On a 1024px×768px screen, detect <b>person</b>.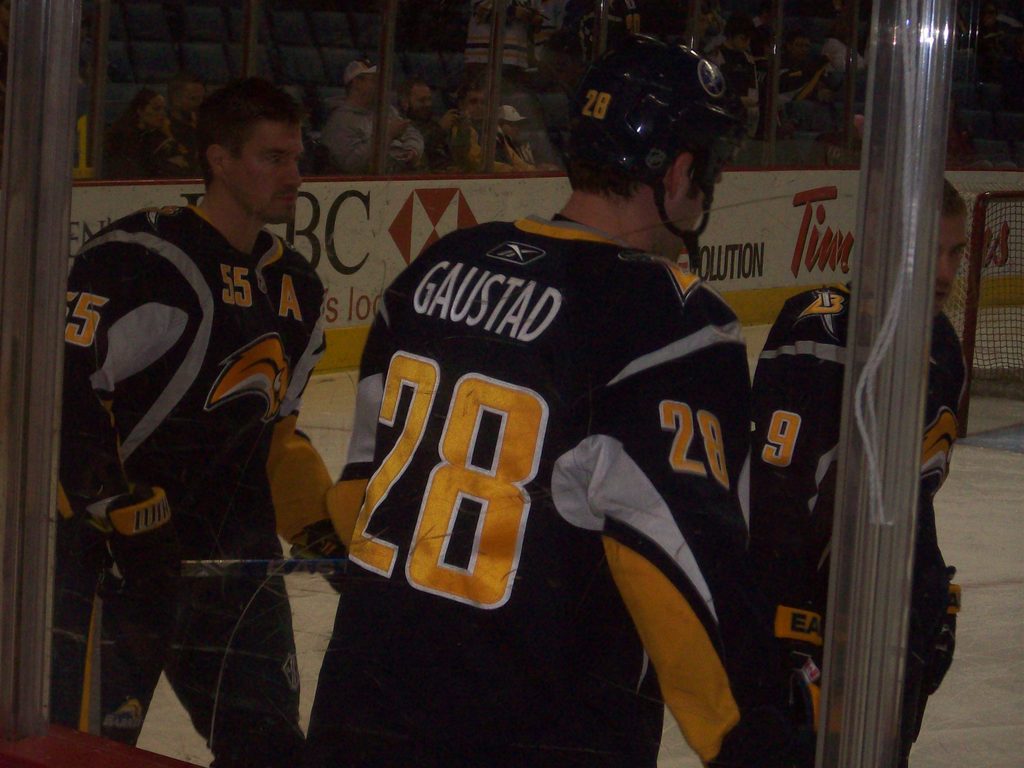
bbox=(397, 72, 475, 170).
